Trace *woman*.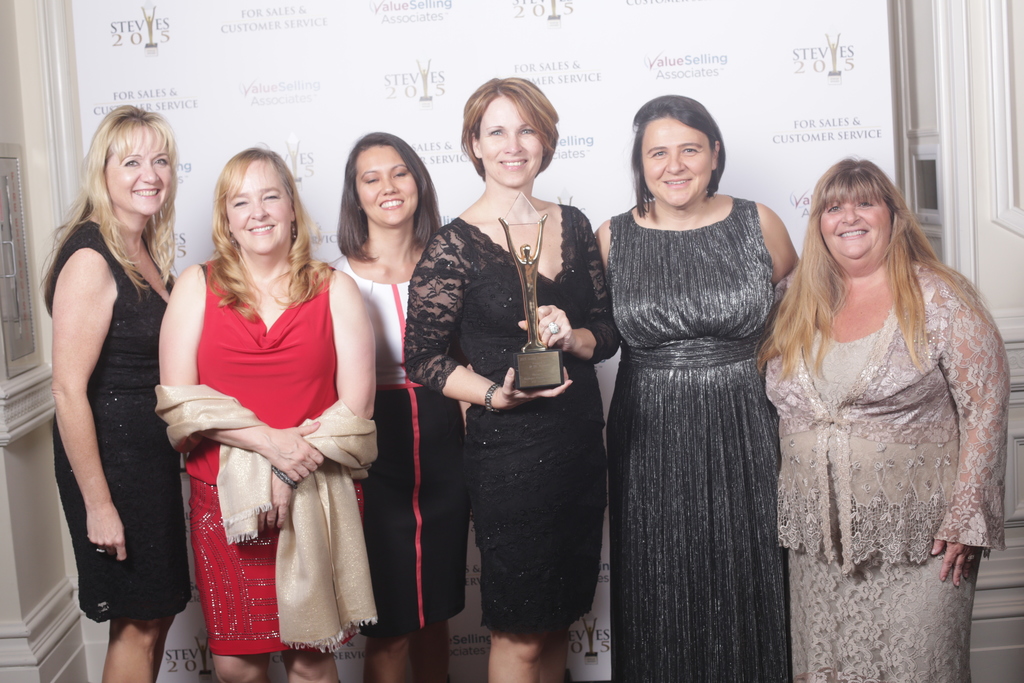
Traced to {"x1": 157, "y1": 155, "x2": 364, "y2": 667}.
